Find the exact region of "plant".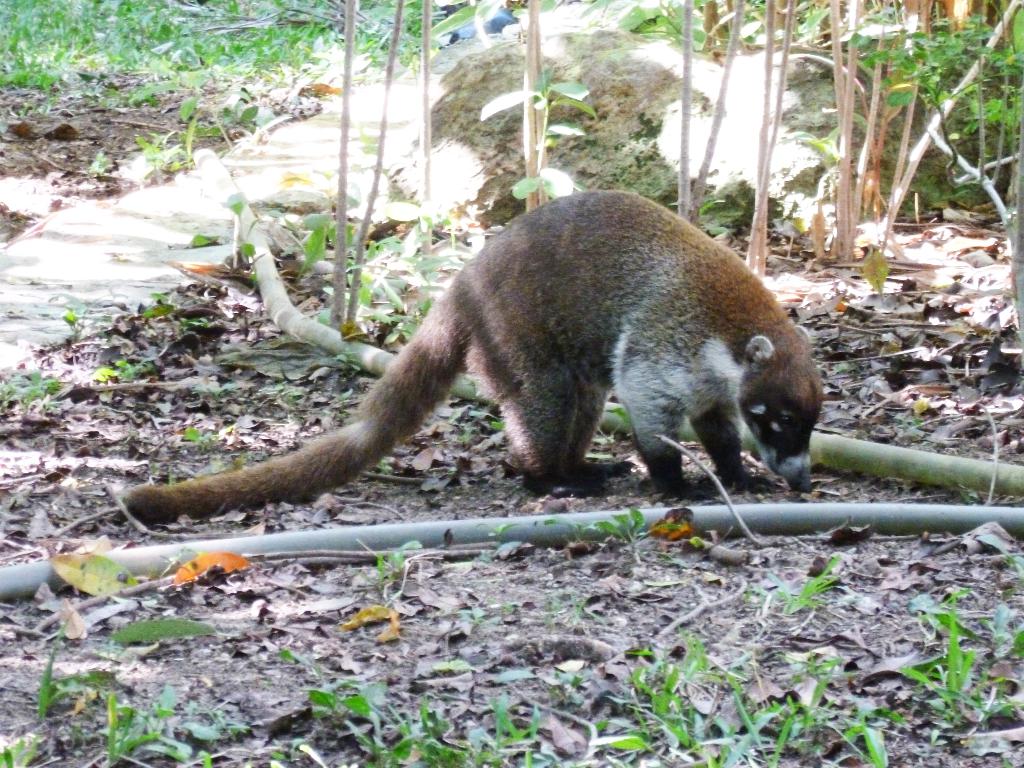
Exact region: bbox=[59, 305, 88, 348].
